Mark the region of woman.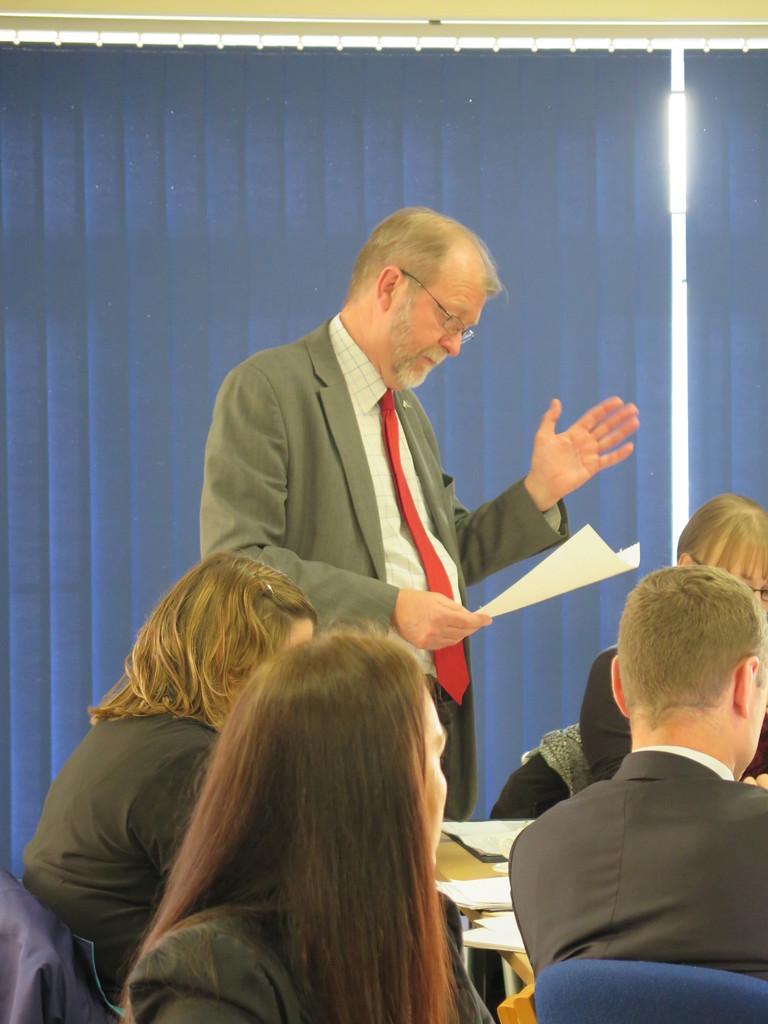
Region: Rect(116, 614, 497, 1023).
